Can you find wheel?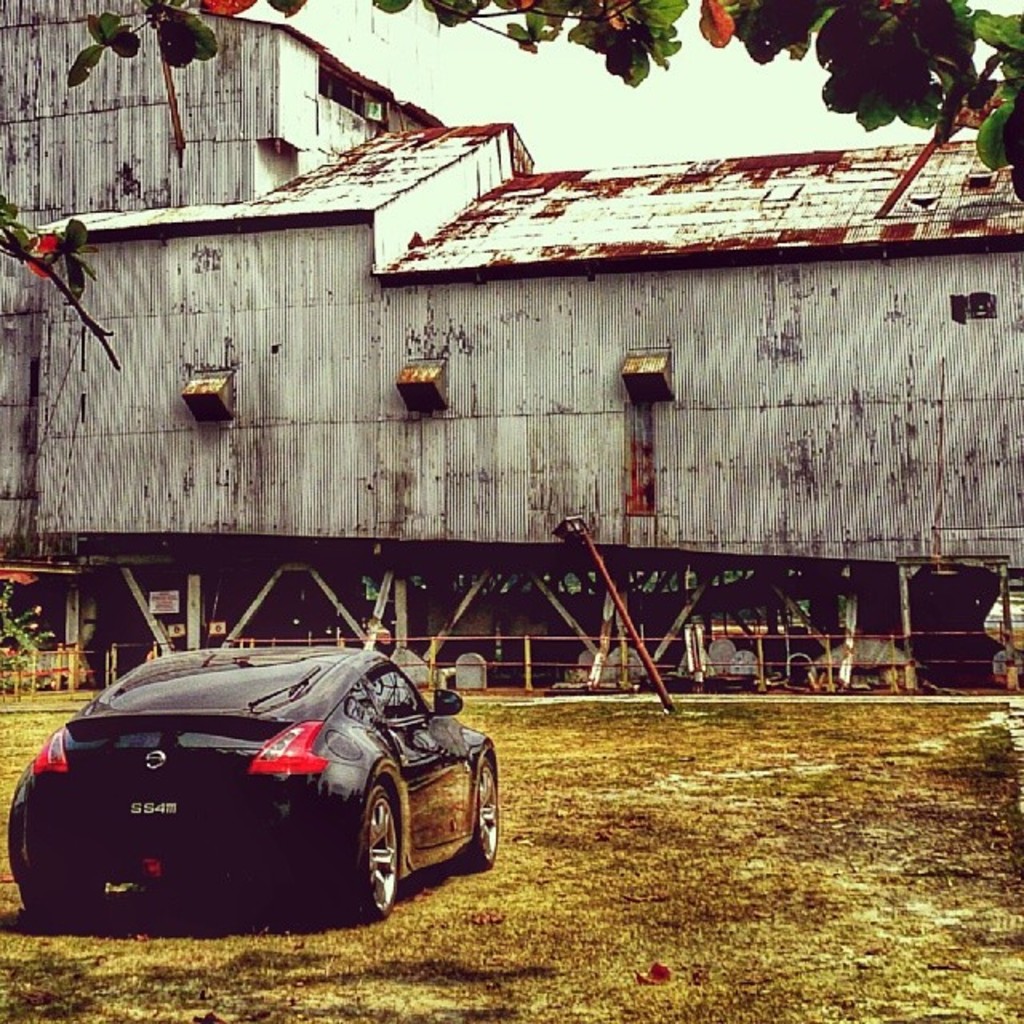
Yes, bounding box: 325,771,408,917.
